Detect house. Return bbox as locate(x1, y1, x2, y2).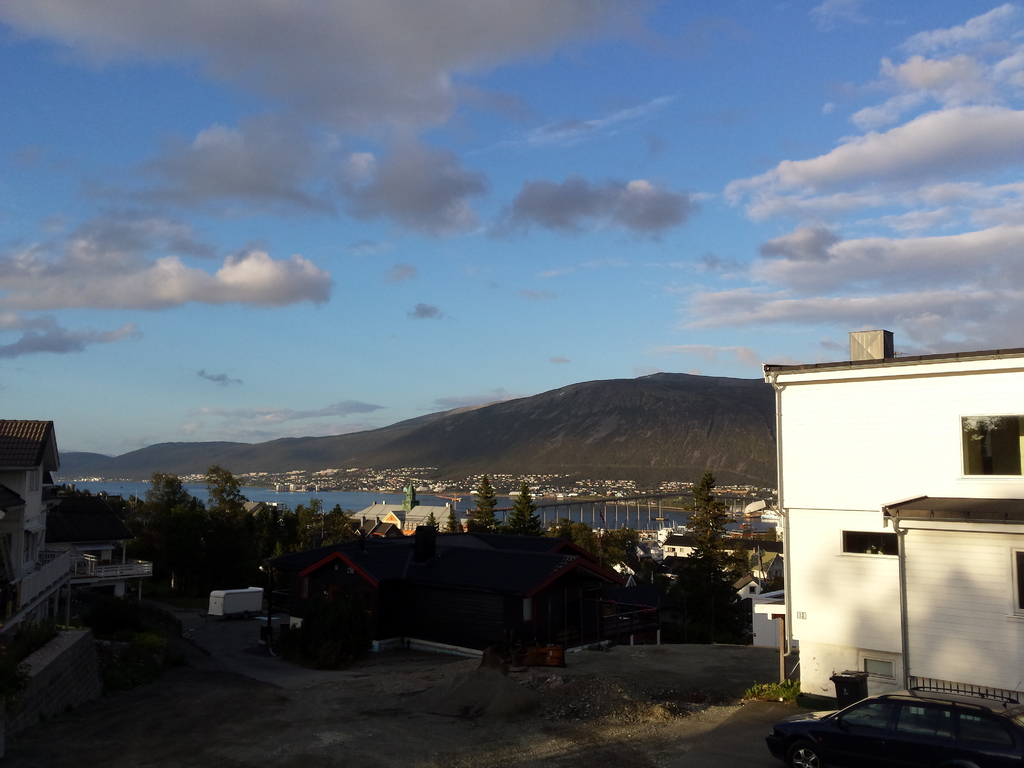
locate(0, 416, 154, 674).
